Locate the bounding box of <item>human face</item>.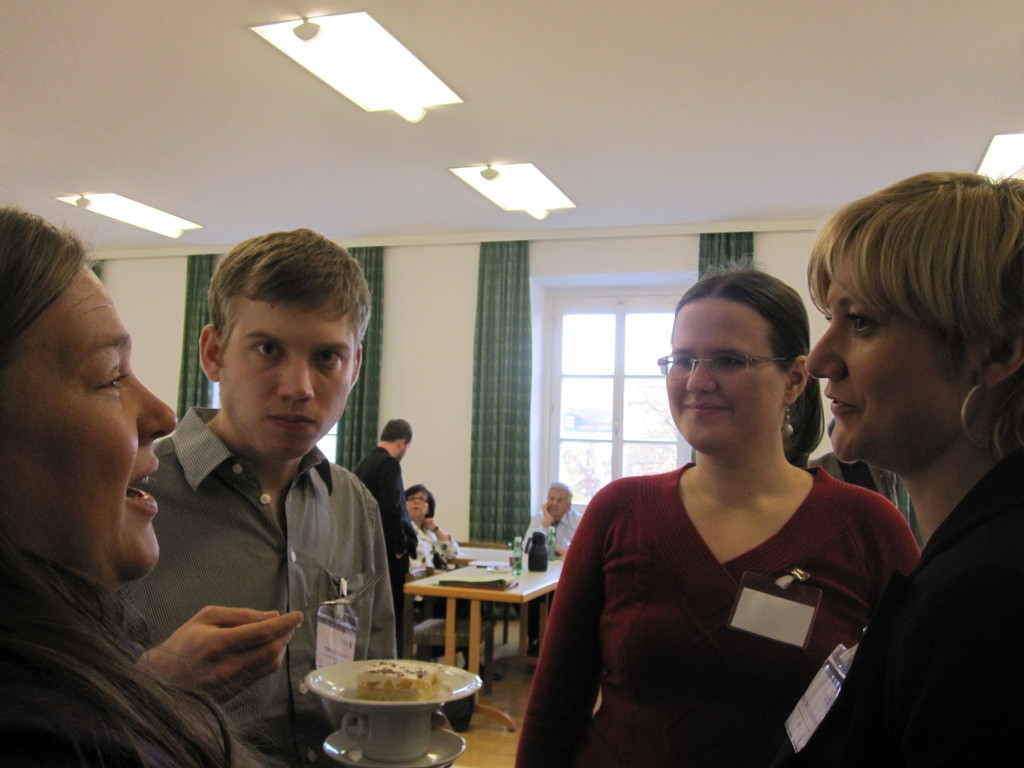
Bounding box: region(546, 484, 564, 519).
